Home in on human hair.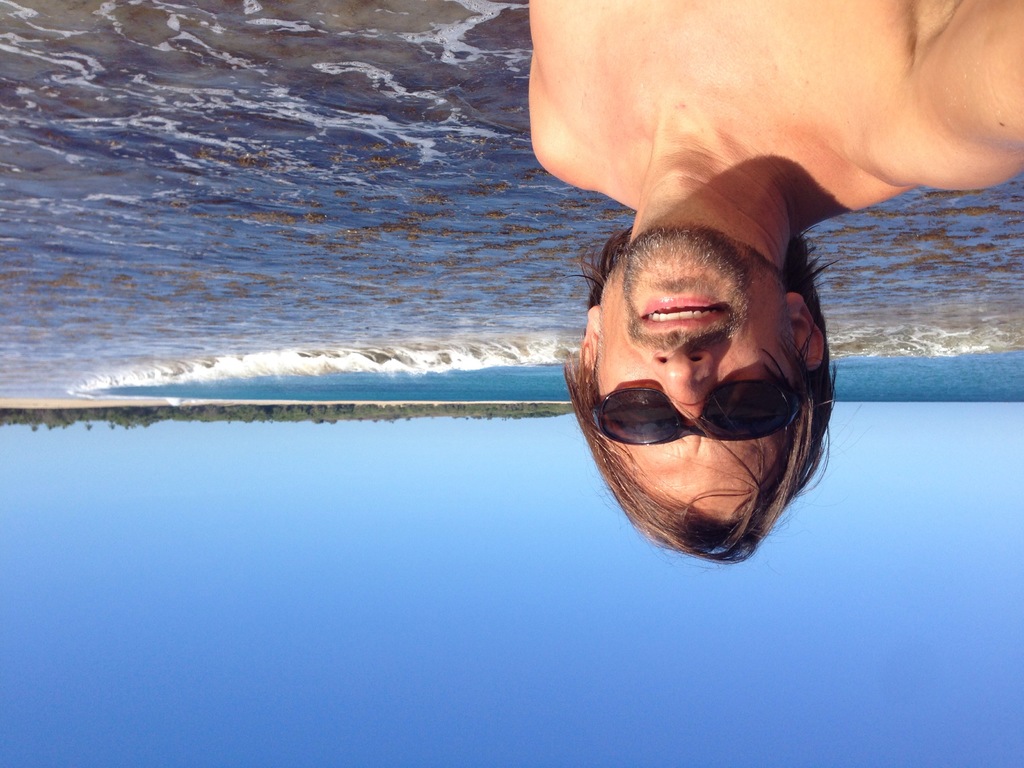
Homed in at rect(579, 182, 879, 559).
